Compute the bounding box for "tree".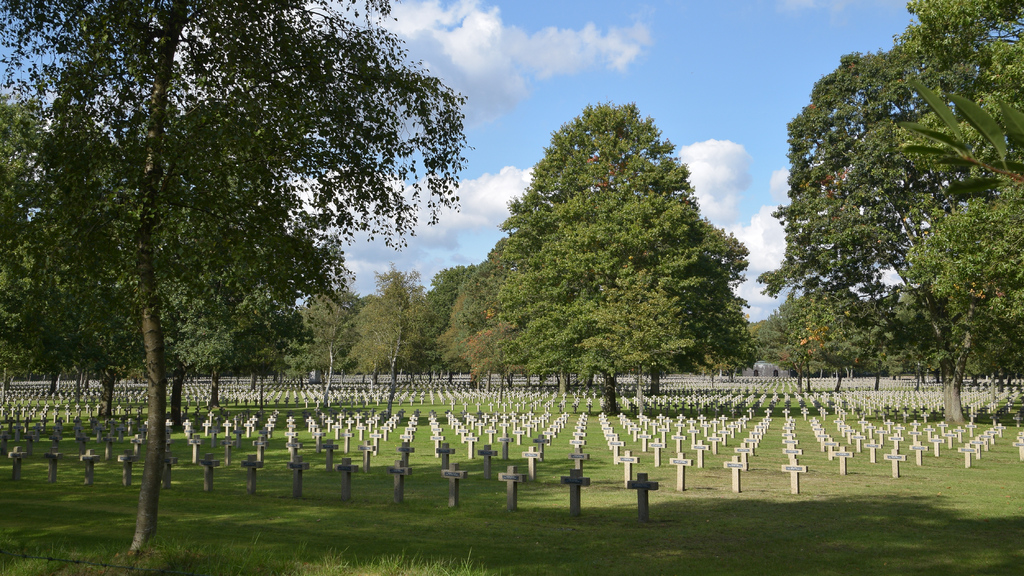
region(751, 19, 1023, 384).
